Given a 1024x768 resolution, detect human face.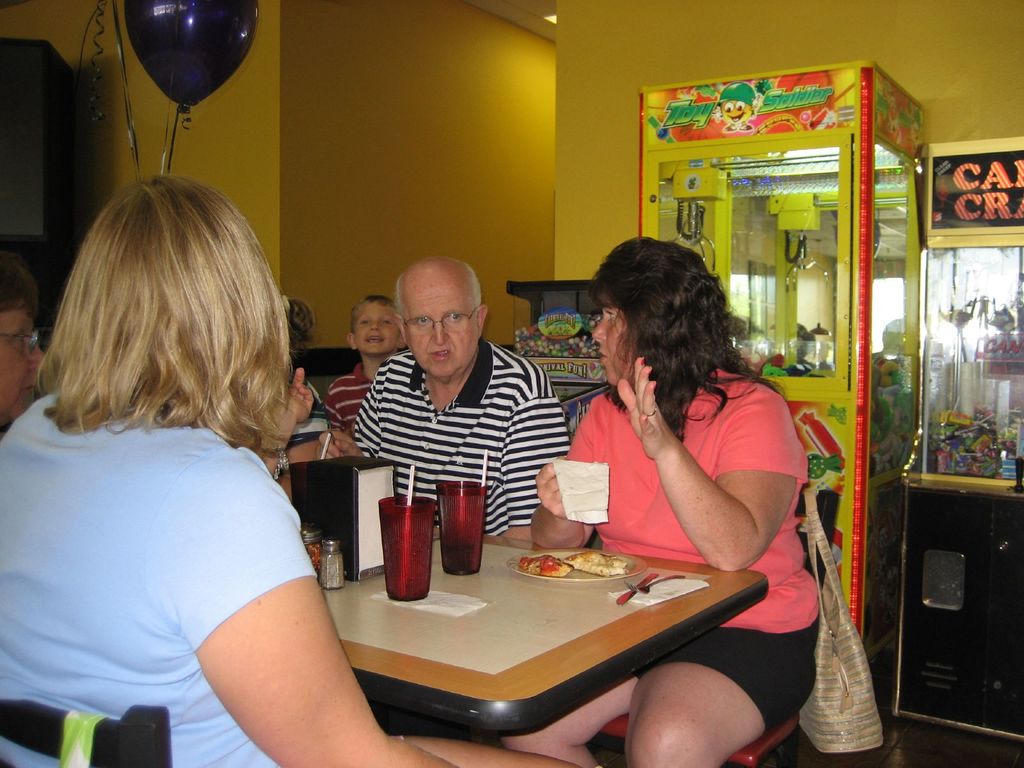
(left=346, top=300, right=396, bottom=355).
